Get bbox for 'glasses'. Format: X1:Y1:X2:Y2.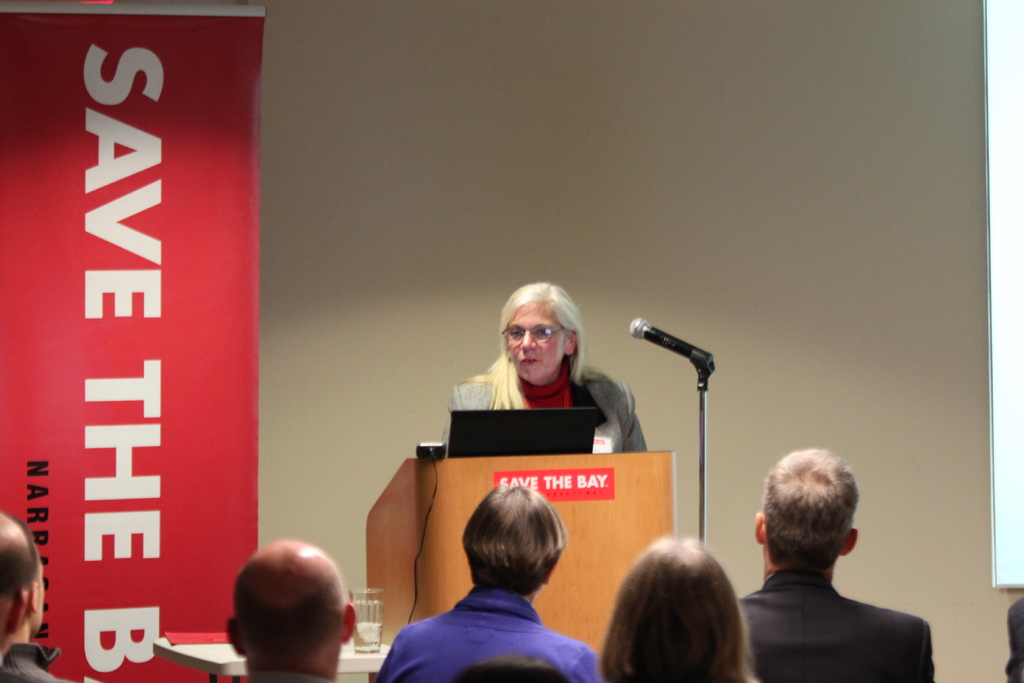
497:322:570:344.
